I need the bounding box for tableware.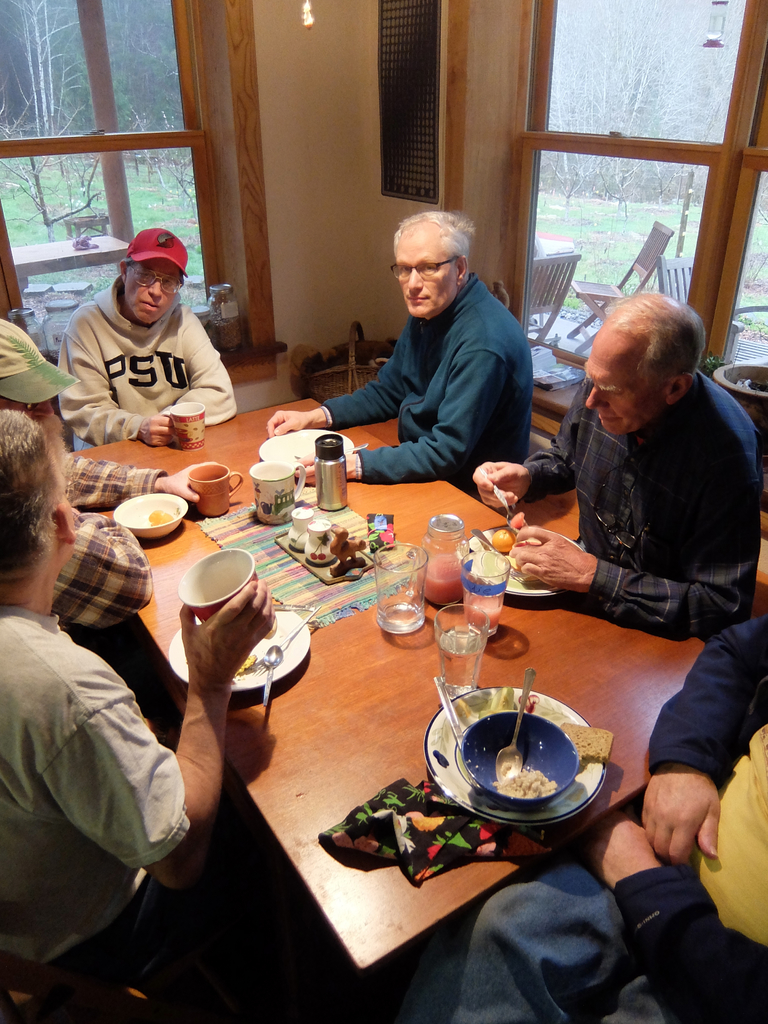
Here it is: bbox=(300, 518, 333, 568).
